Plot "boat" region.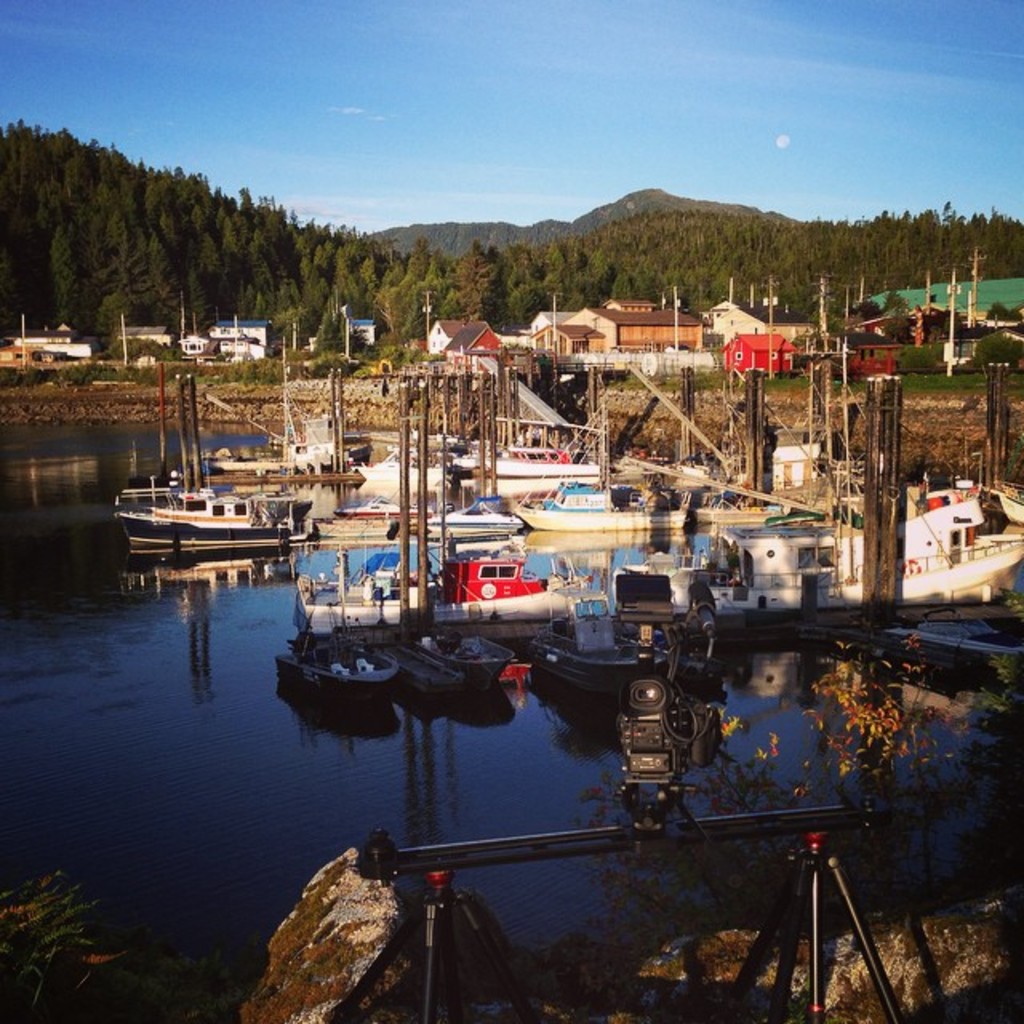
Plotted at bbox=(616, 472, 1022, 598).
